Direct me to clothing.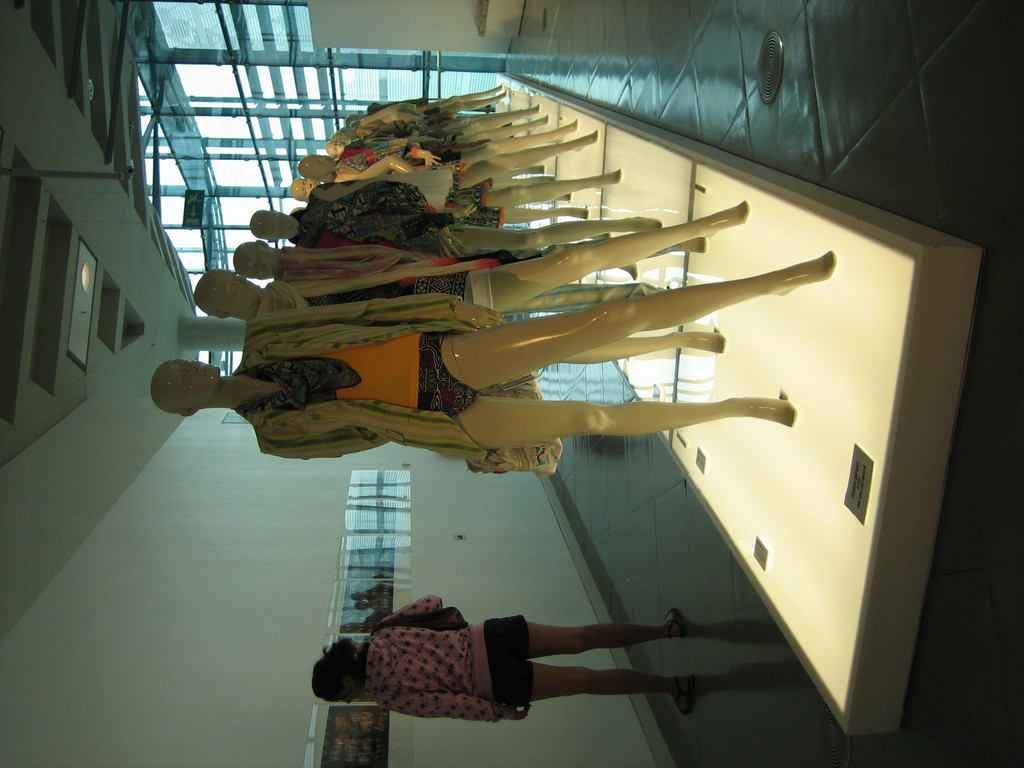
Direction: pyautogui.locateOnScreen(358, 589, 543, 730).
